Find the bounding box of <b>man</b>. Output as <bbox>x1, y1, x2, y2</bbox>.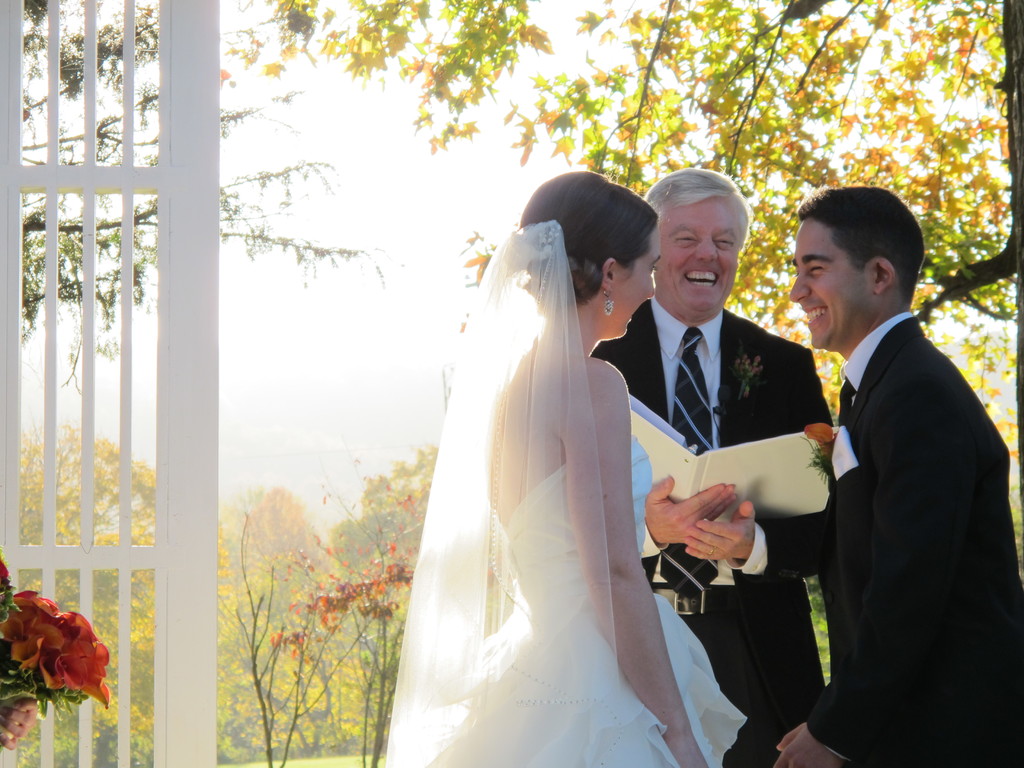
<bbox>769, 176, 1007, 749</bbox>.
